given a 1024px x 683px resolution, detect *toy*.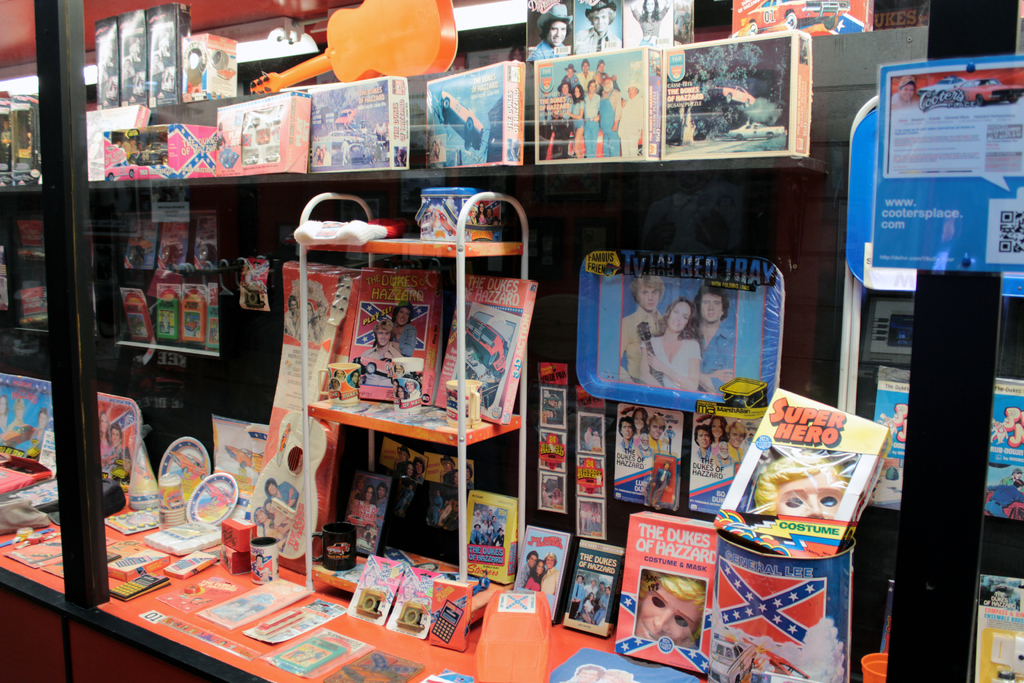
rect(157, 298, 178, 340).
